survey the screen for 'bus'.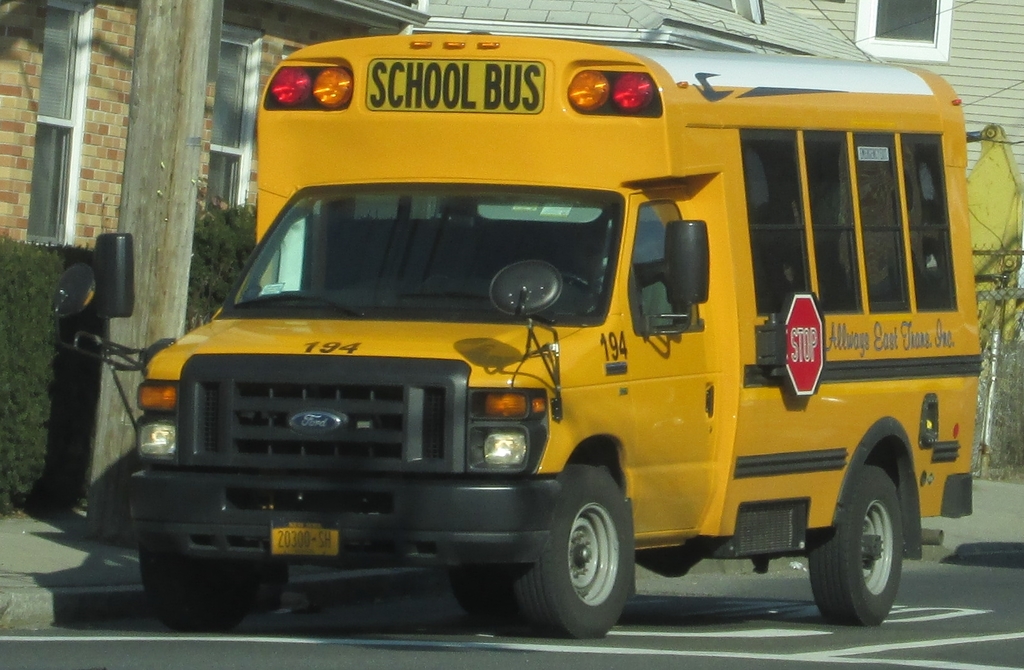
Survey found: region(44, 29, 985, 641).
